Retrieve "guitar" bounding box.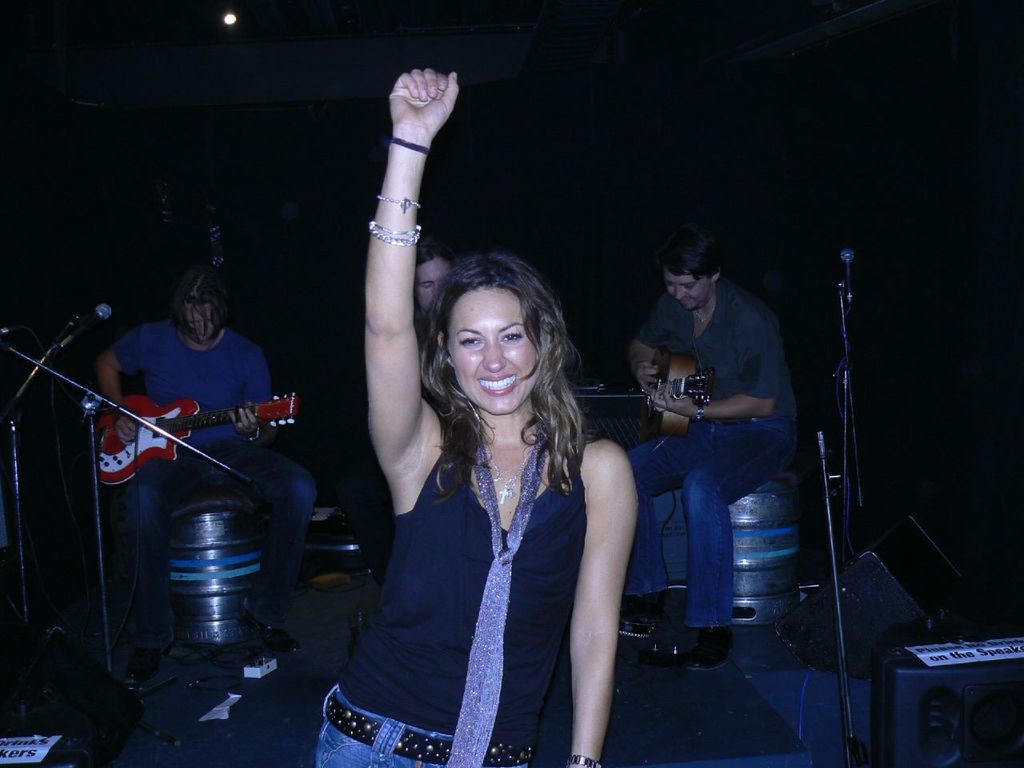
Bounding box: (87, 388, 301, 484).
